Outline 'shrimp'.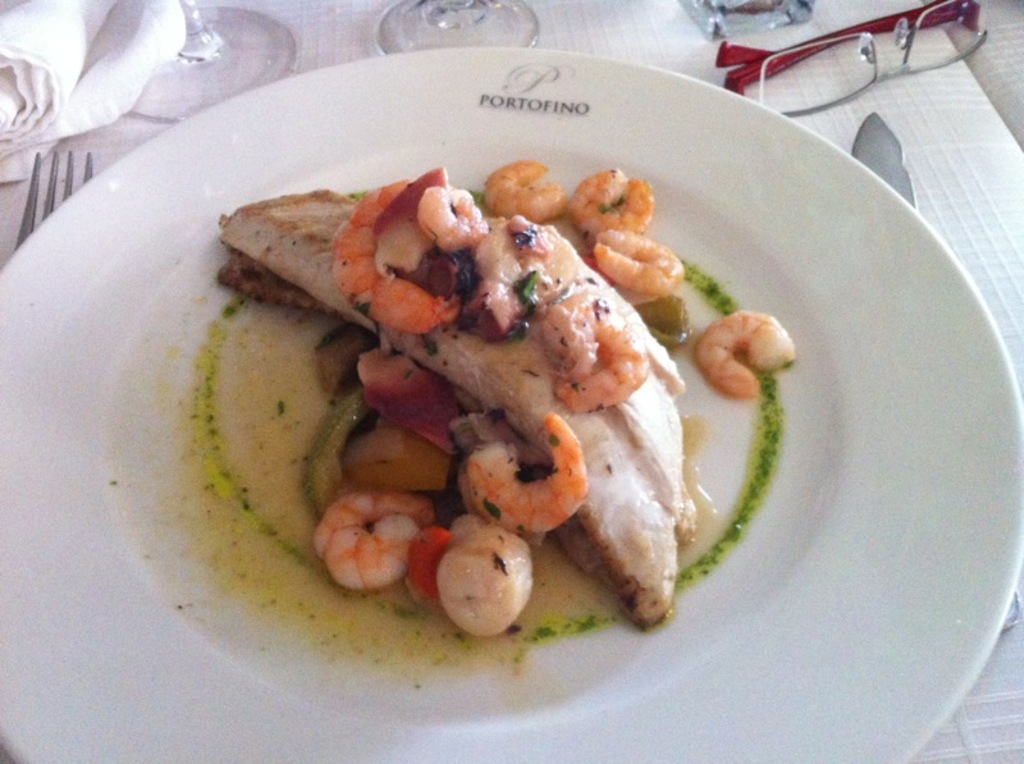
Outline: left=430, top=503, right=526, bottom=636.
